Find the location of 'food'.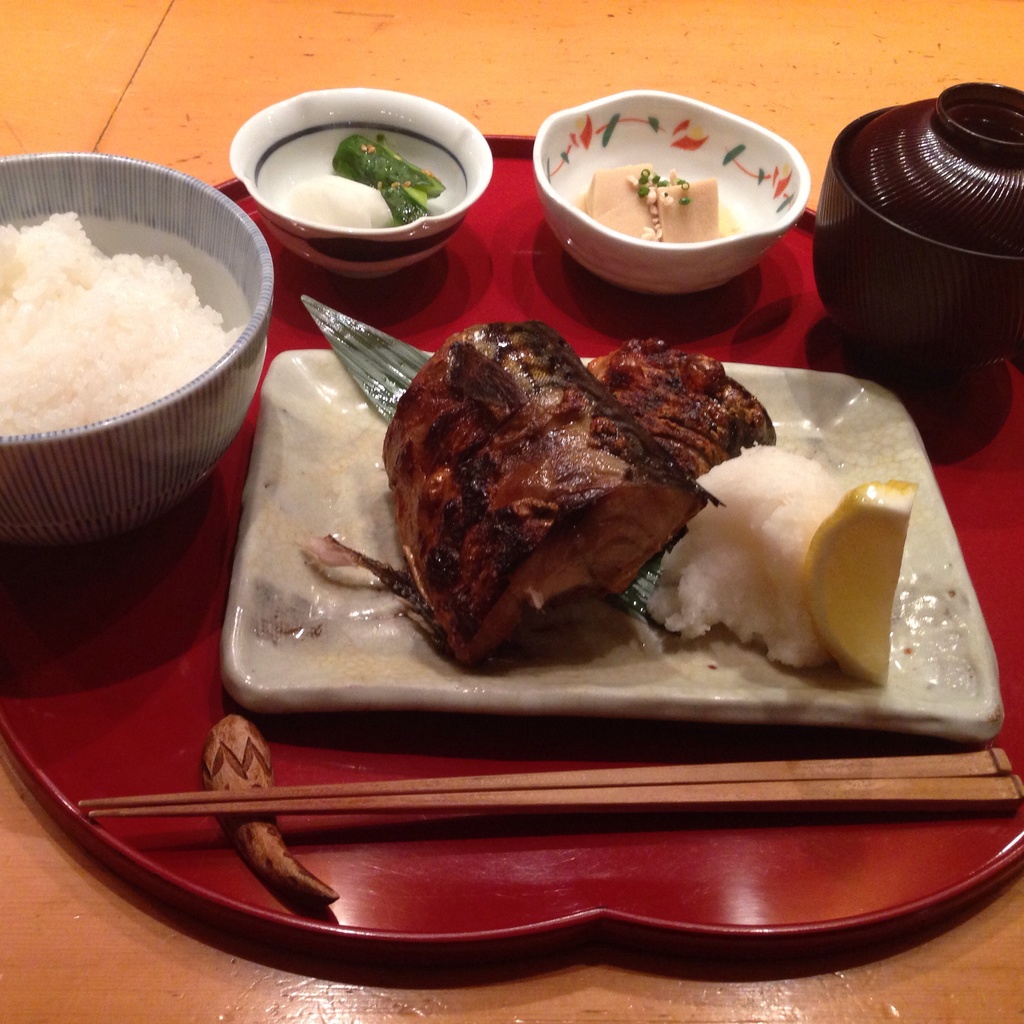
Location: bbox=(654, 175, 717, 240).
